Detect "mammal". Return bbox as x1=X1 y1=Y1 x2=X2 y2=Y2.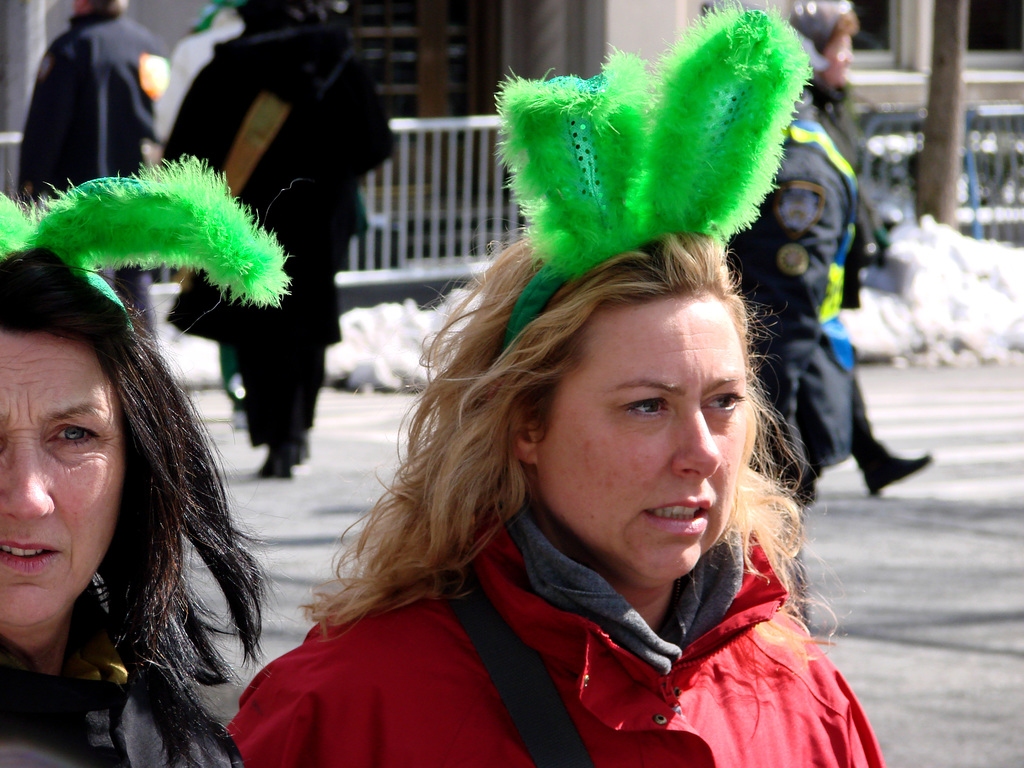
x1=713 y1=52 x2=858 y2=496.
